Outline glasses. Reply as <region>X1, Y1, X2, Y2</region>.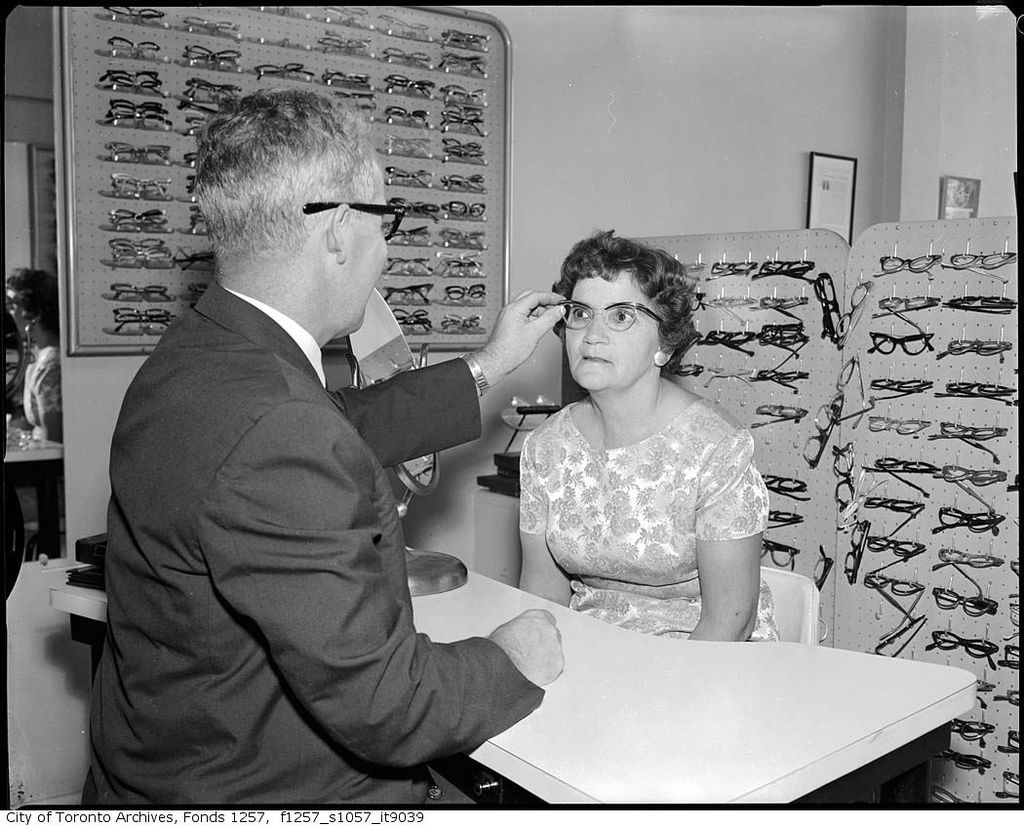
<region>997, 727, 1023, 755</region>.
